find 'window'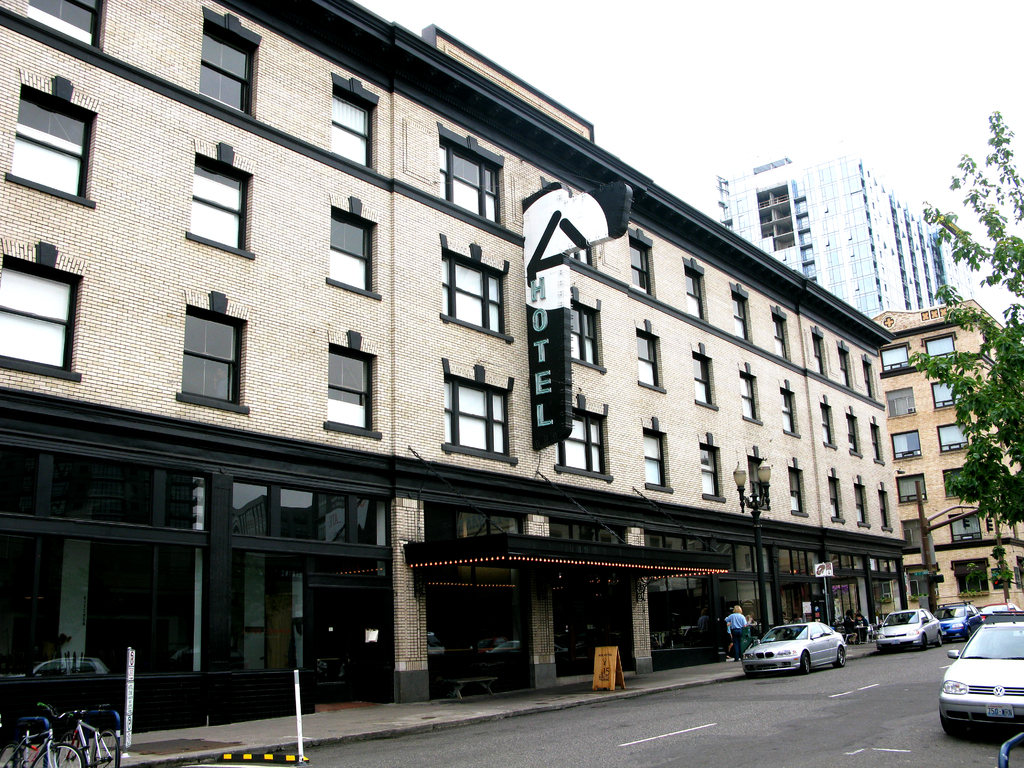
BBox(743, 451, 769, 510)
